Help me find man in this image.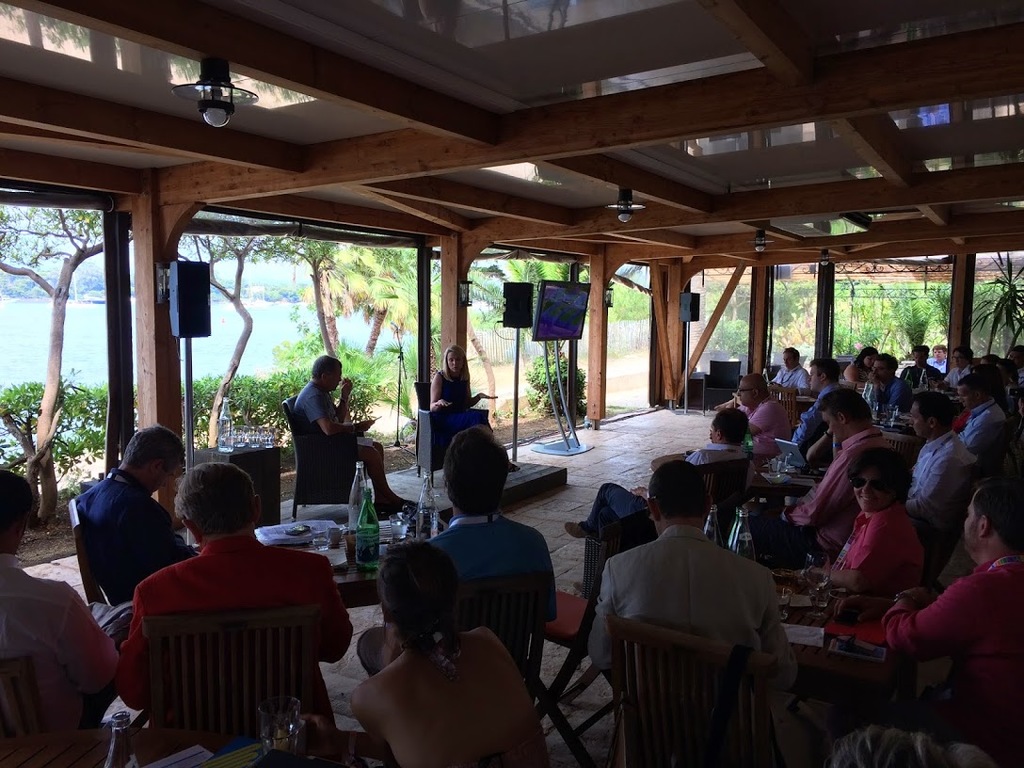
Found it: <box>818,479,1023,728</box>.
